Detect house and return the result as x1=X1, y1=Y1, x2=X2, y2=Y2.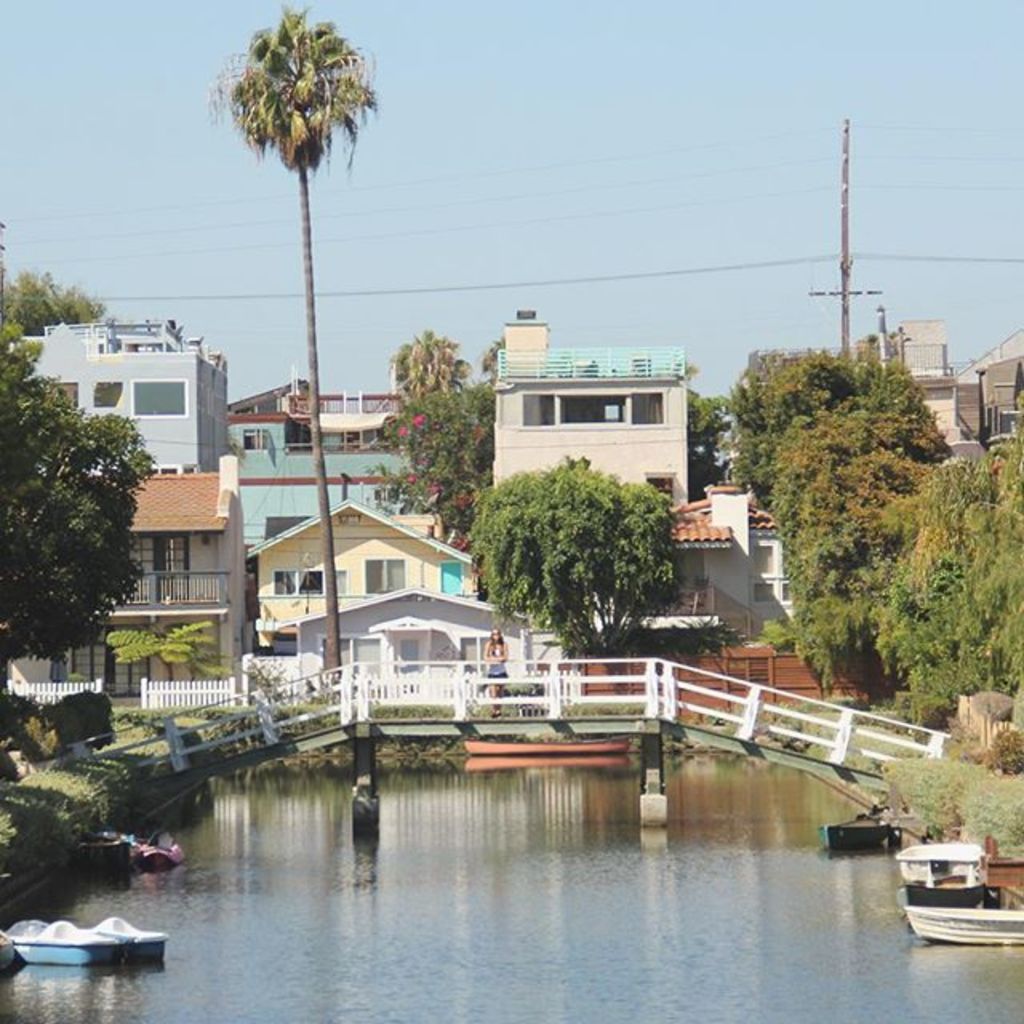
x1=678, y1=466, x2=834, y2=658.
